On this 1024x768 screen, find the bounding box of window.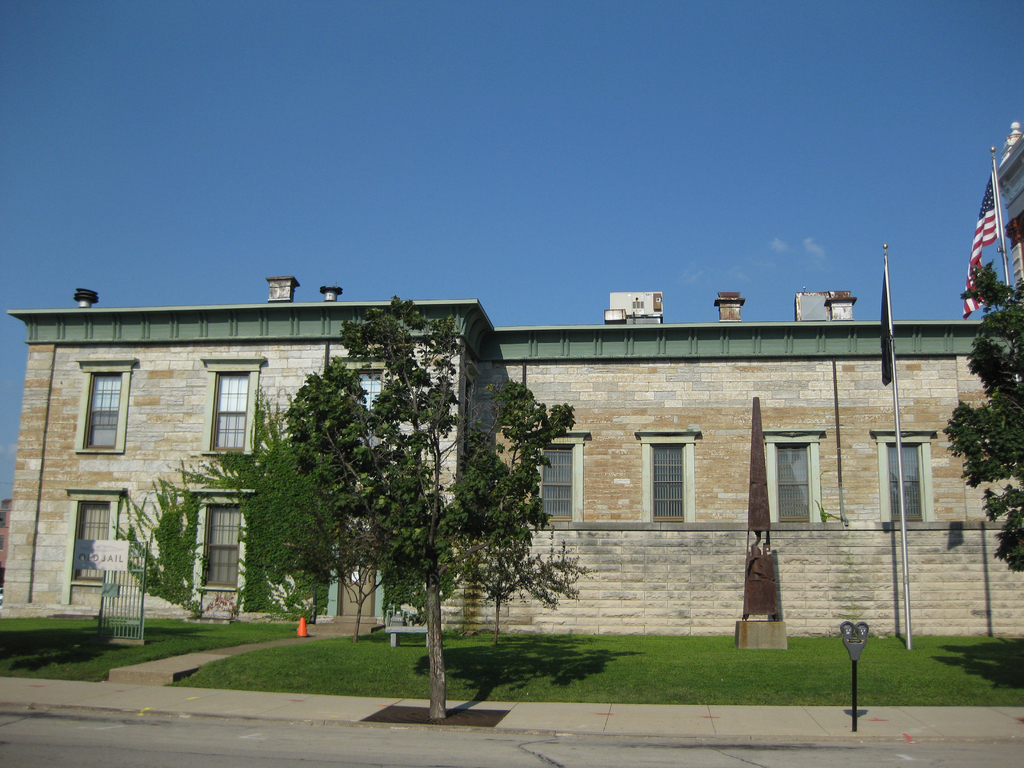
Bounding box: [left=352, top=372, right=384, bottom=438].
